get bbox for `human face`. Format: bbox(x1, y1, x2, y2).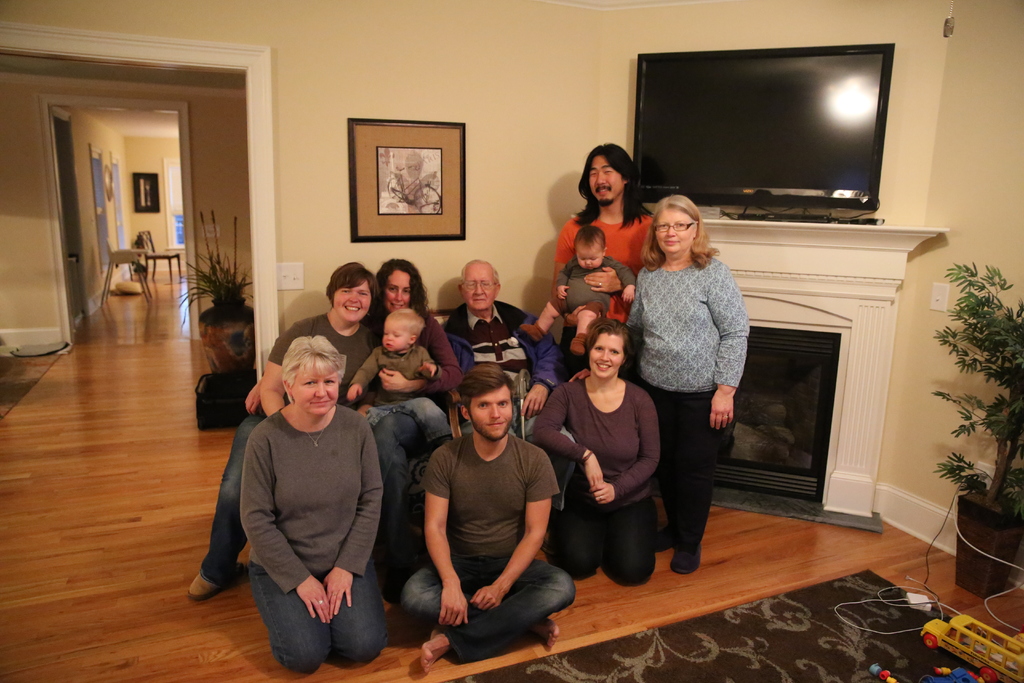
bbox(575, 245, 604, 266).
